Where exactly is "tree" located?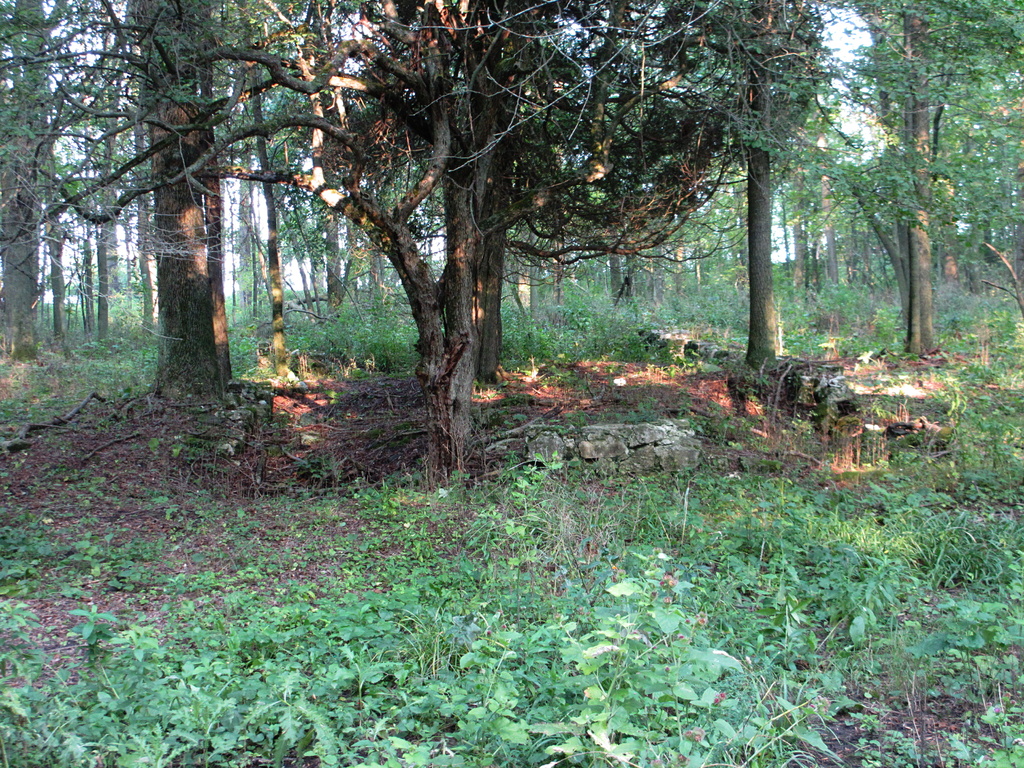
Its bounding box is region(136, 1, 241, 401).
